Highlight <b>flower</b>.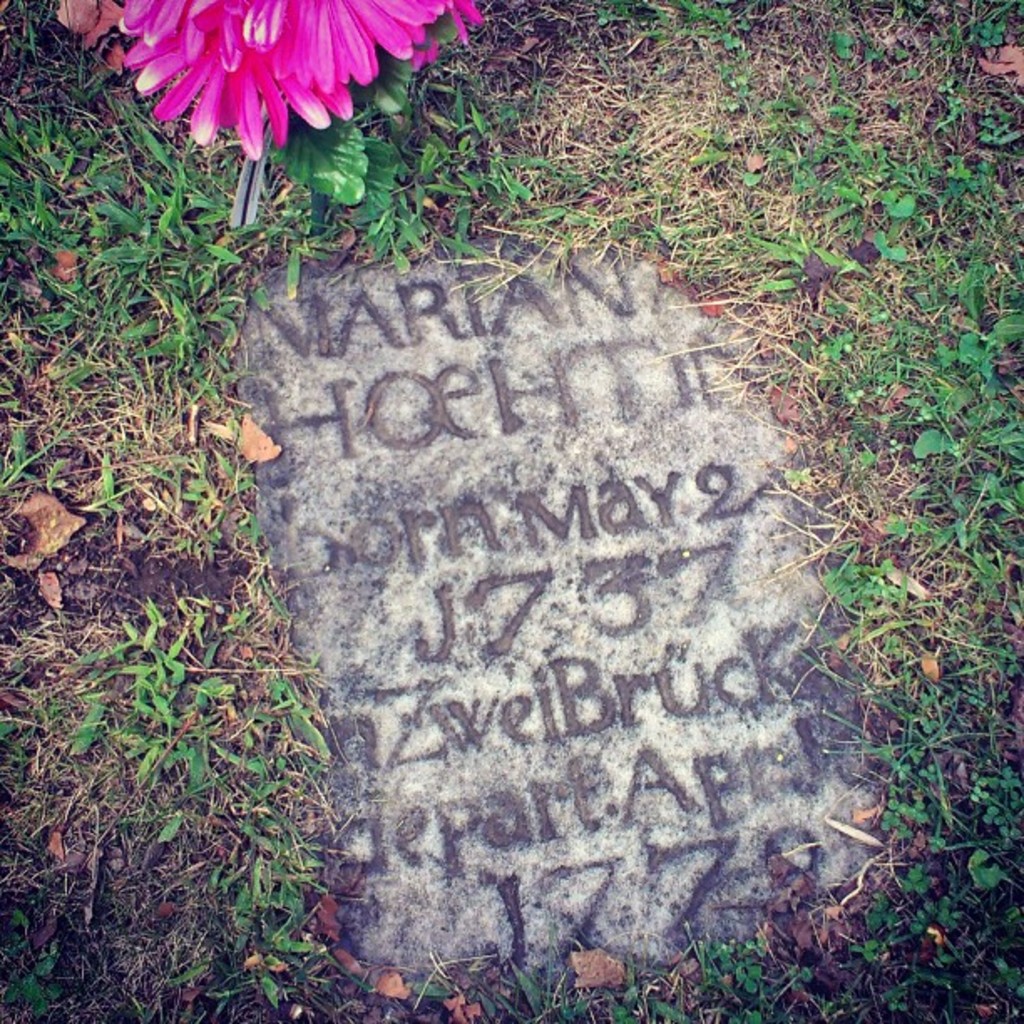
Highlighted region: region(141, 12, 405, 221).
